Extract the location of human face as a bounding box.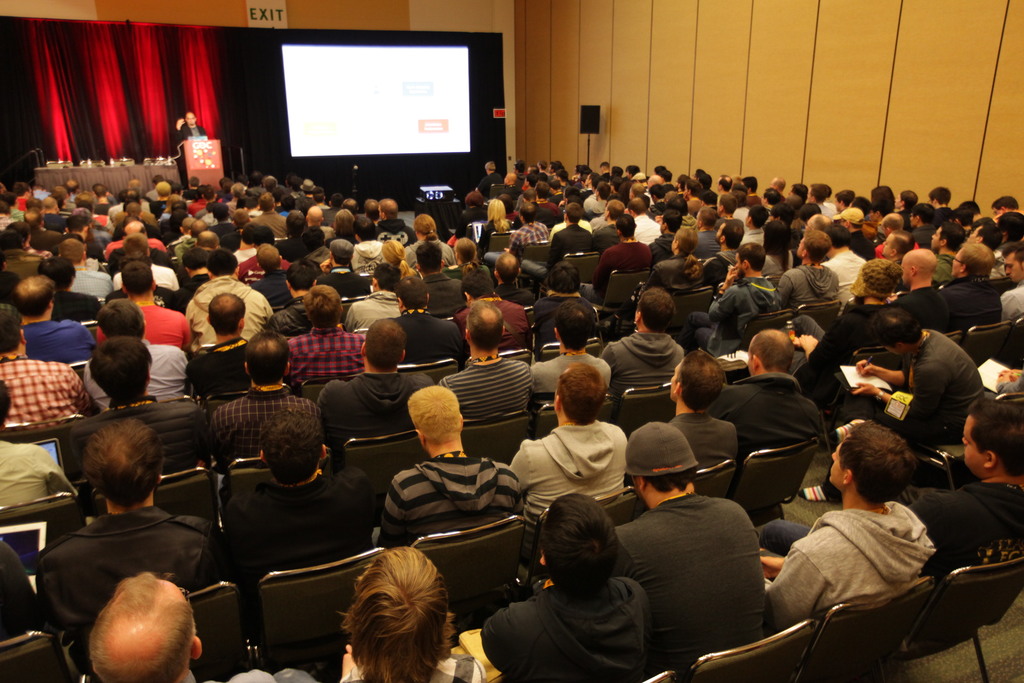
188:113:194:126.
